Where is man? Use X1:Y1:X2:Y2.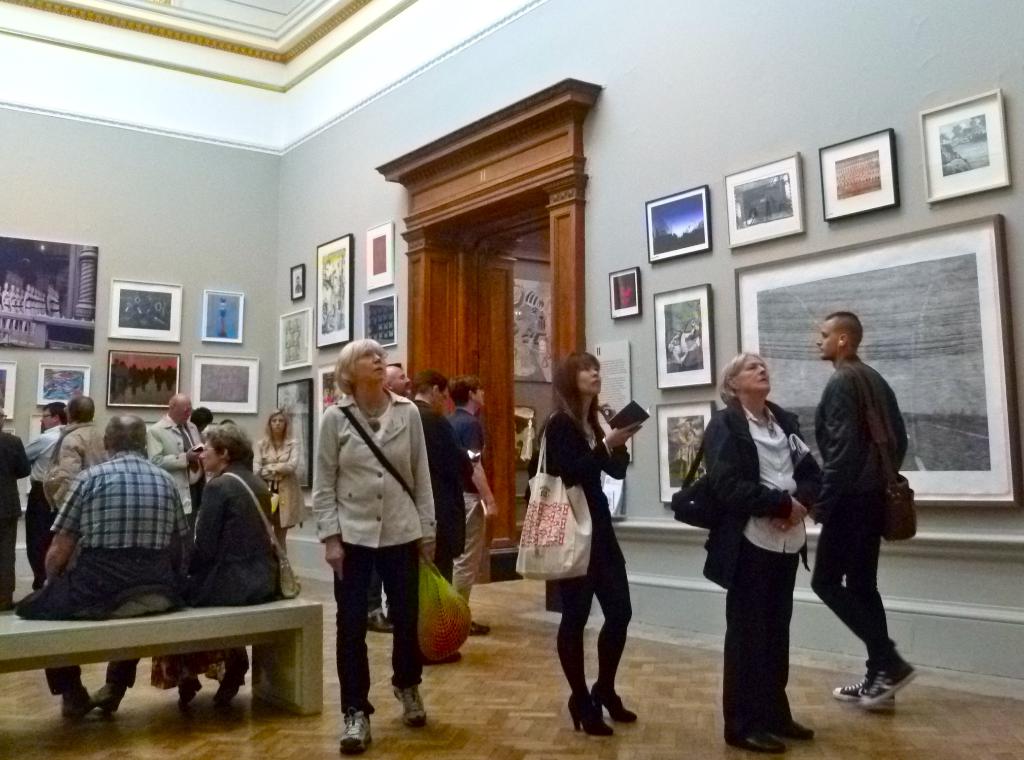
381:363:410:397.
